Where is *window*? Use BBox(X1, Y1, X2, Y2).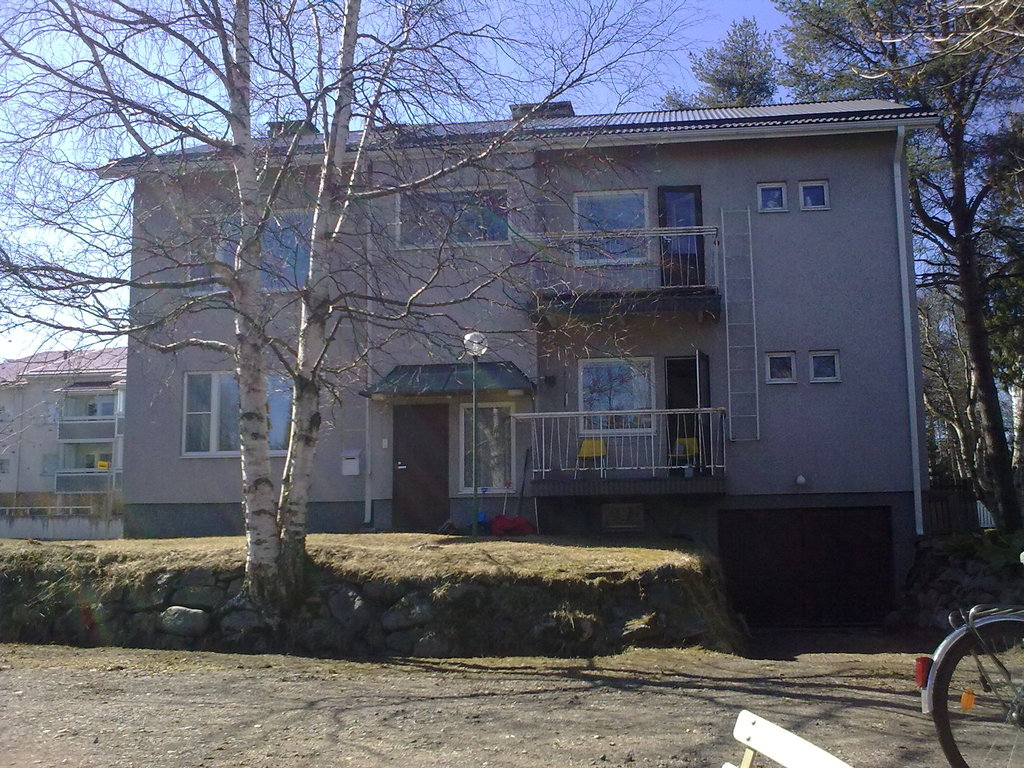
BBox(44, 403, 60, 424).
